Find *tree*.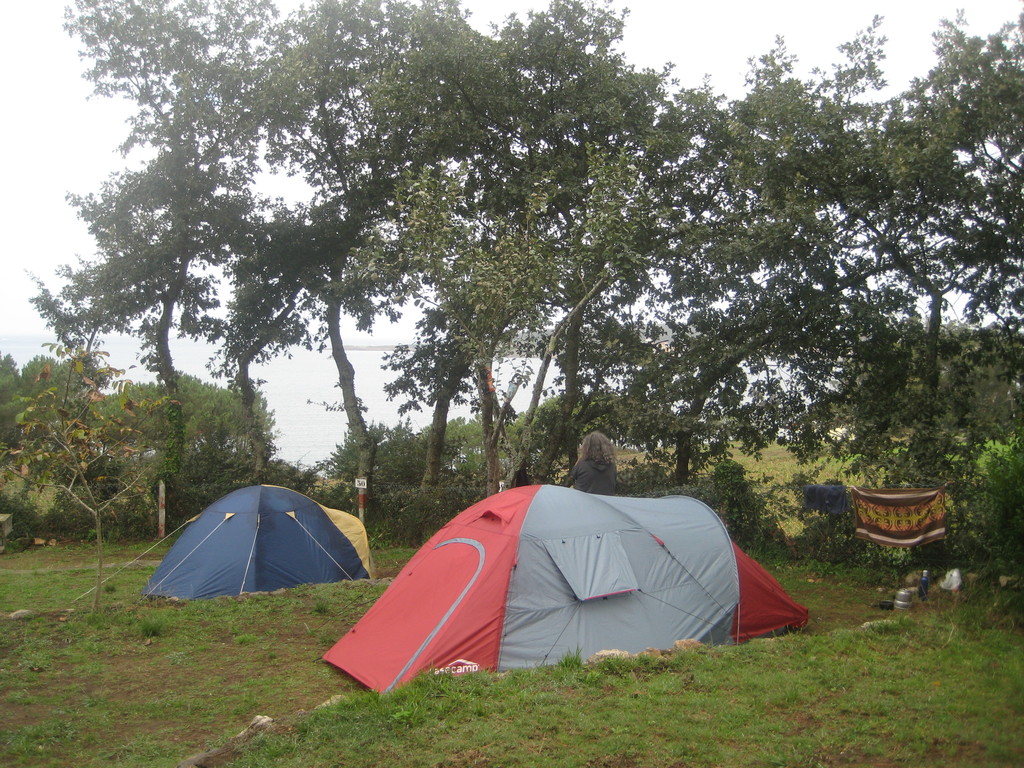
BBox(96, 355, 300, 532).
